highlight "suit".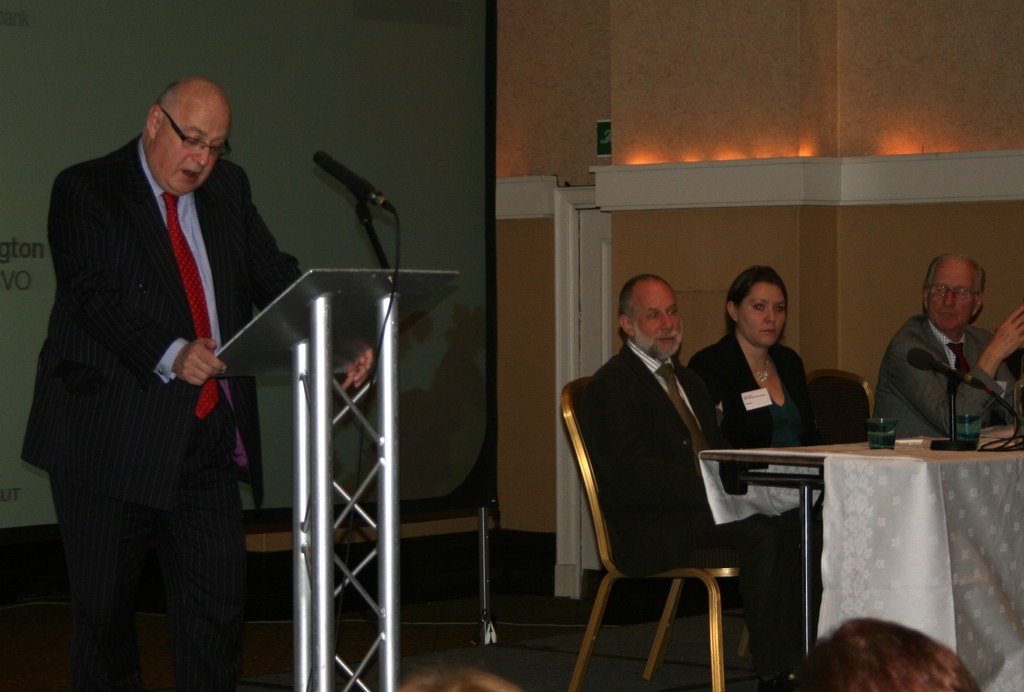
Highlighted region: x1=692, y1=330, x2=827, y2=480.
